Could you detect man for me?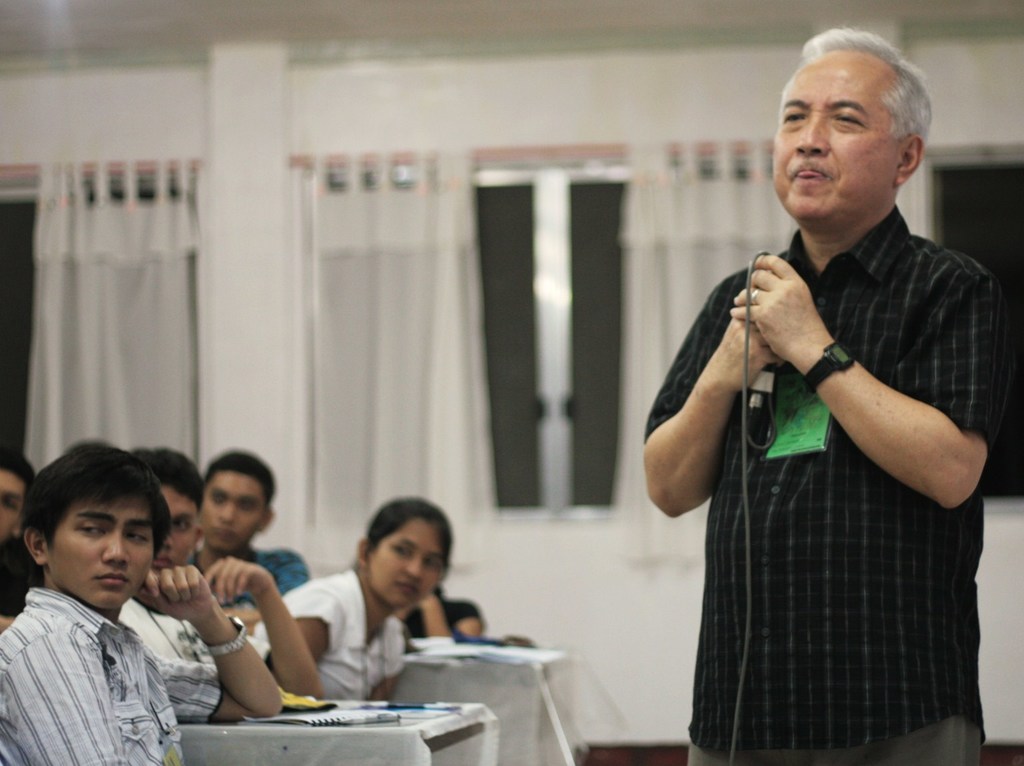
Detection result: {"left": 119, "top": 448, "right": 336, "bottom": 707}.
